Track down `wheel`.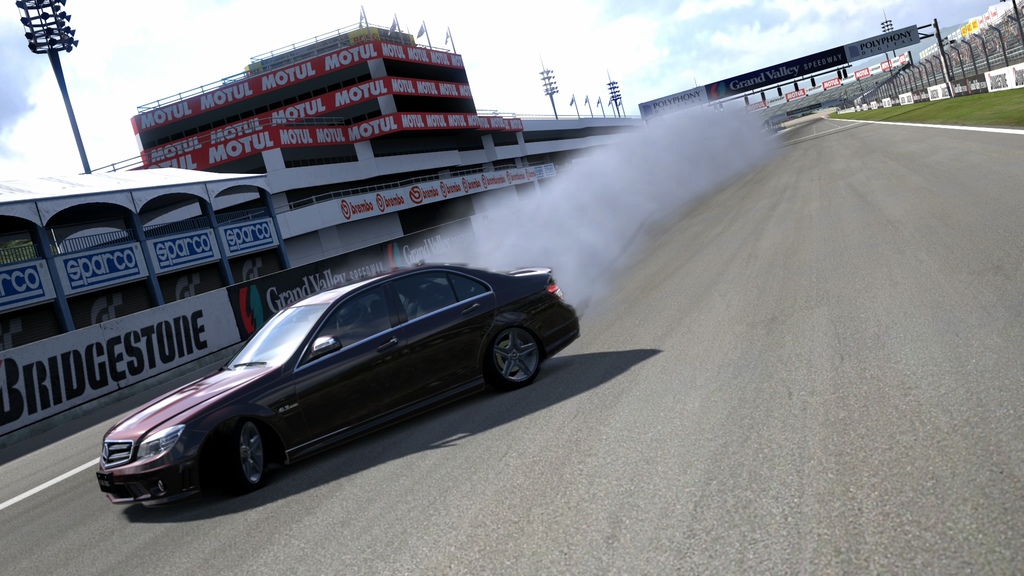
Tracked to locate(483, 307, 545, 385).
